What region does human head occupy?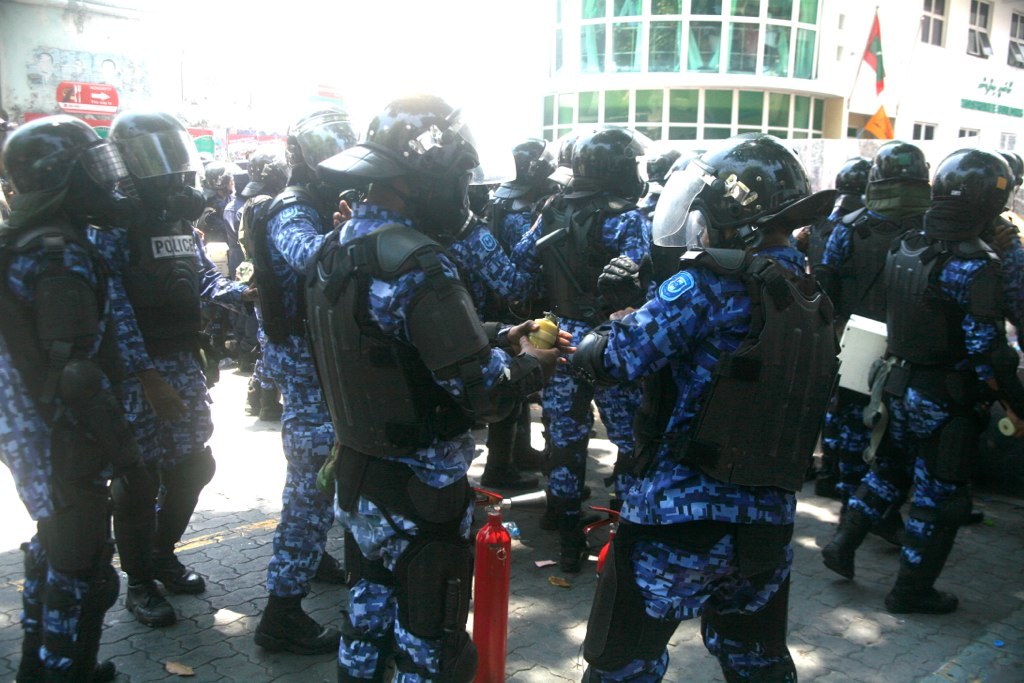
(left=241, top=147, right=270, bottom=181).
